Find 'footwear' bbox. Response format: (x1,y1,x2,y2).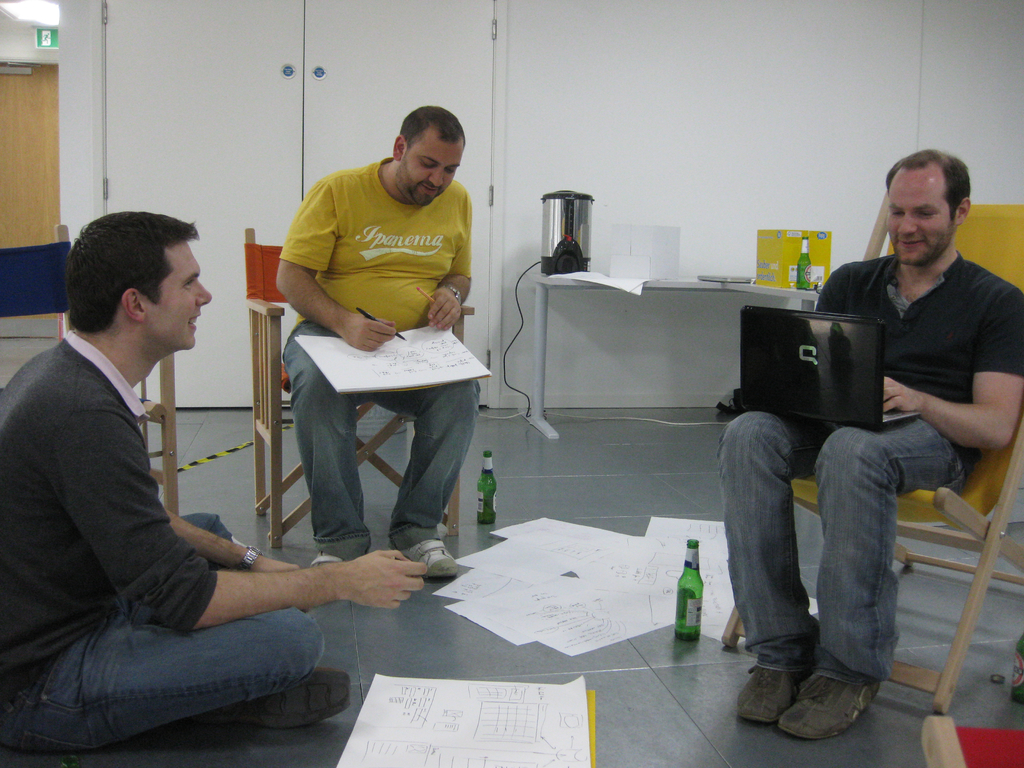
(734,665,803,723).
